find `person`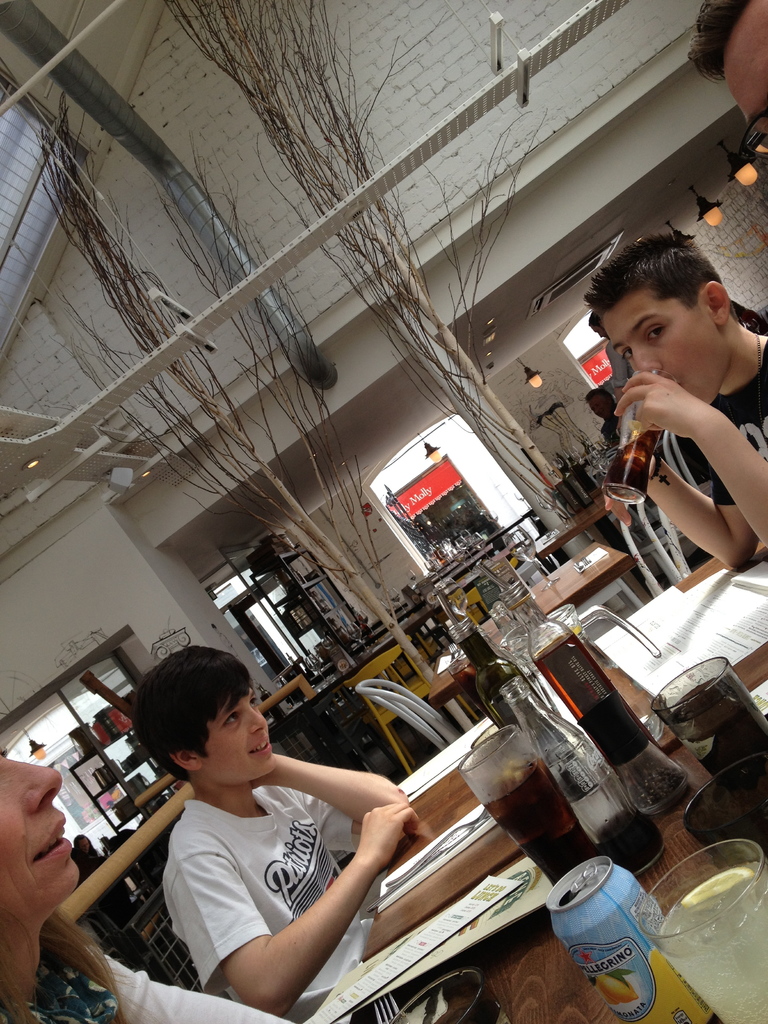
[left=584, top=223, right=767, bottom=573]
